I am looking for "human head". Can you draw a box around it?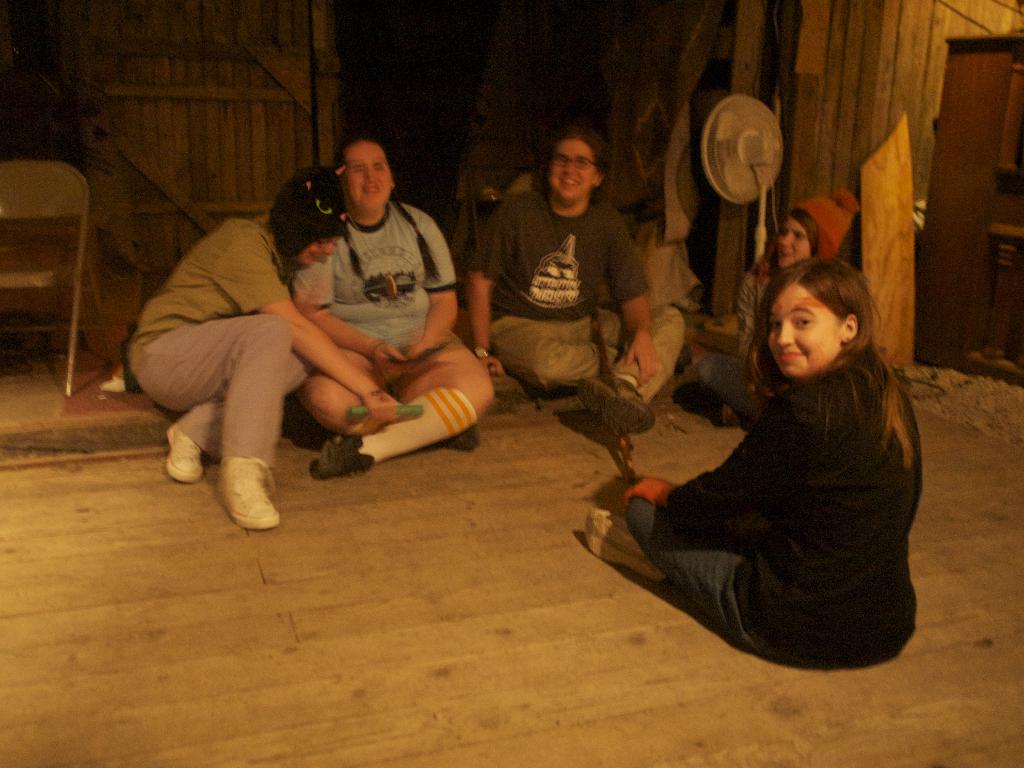
Sure, the bounding box is select_region(776, 192, 851, 274).
